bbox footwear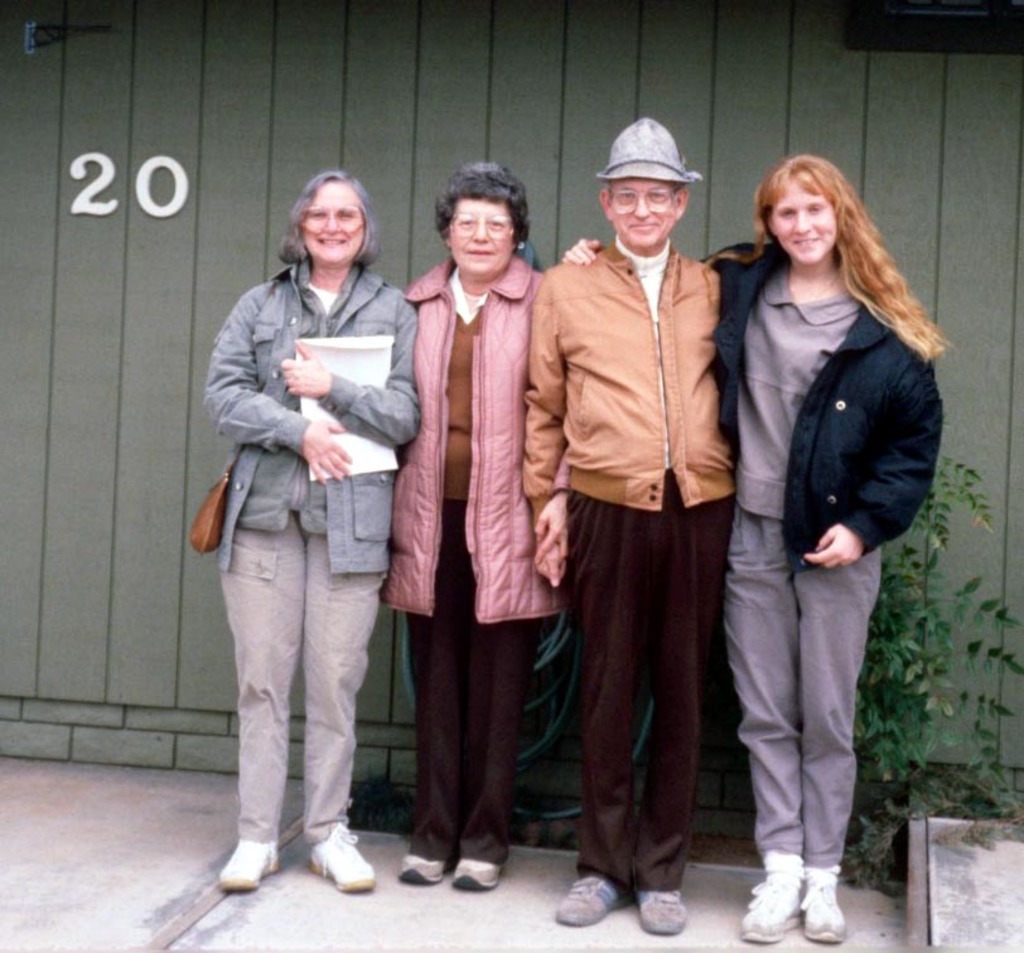
x1=798, y1=858, x2=846, y2=943
